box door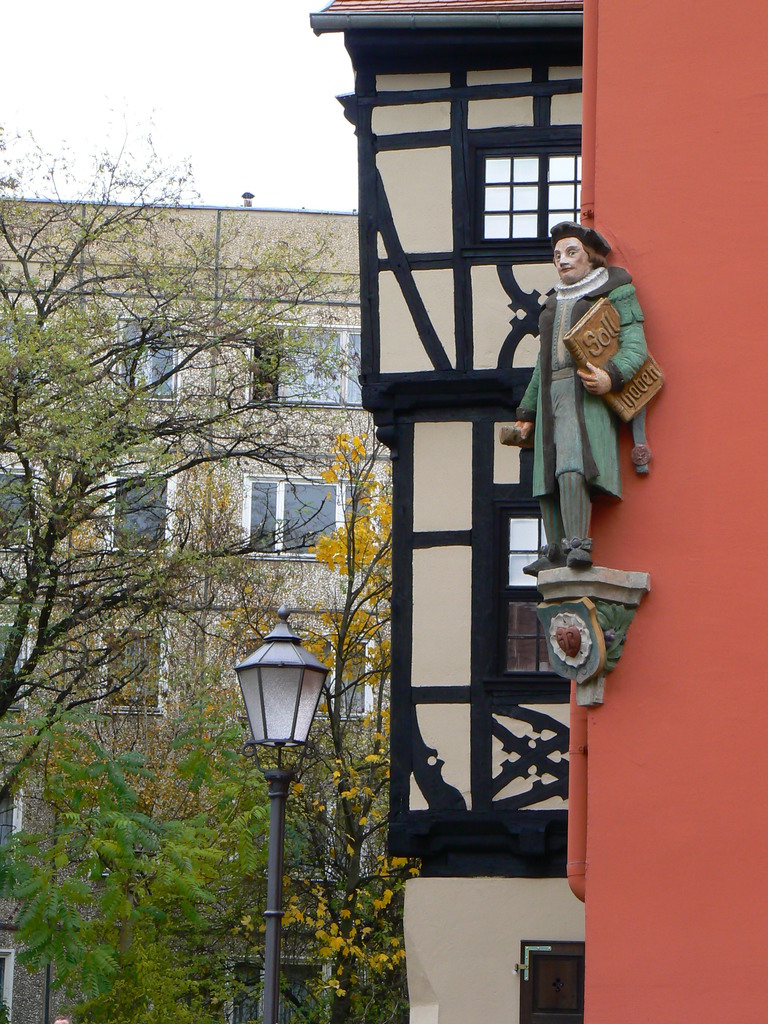
pyautogui.locateOnScreen(513, 934, 589, 1023)
